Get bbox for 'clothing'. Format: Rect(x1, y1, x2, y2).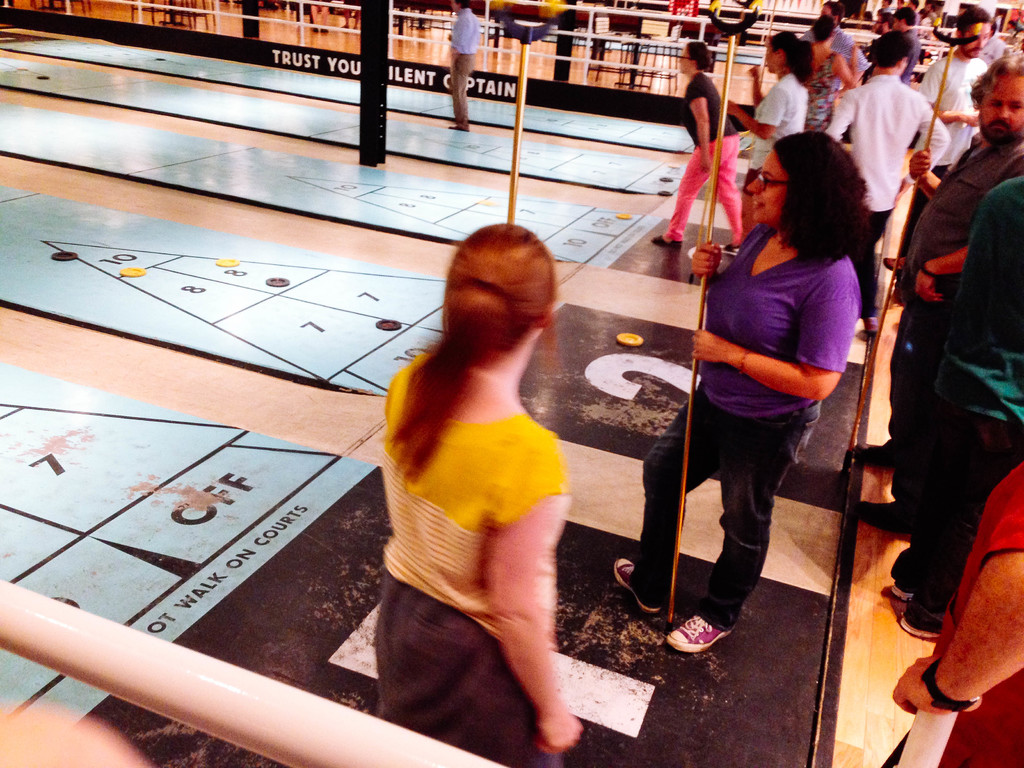
Rect(742, 74, 840, 208).
